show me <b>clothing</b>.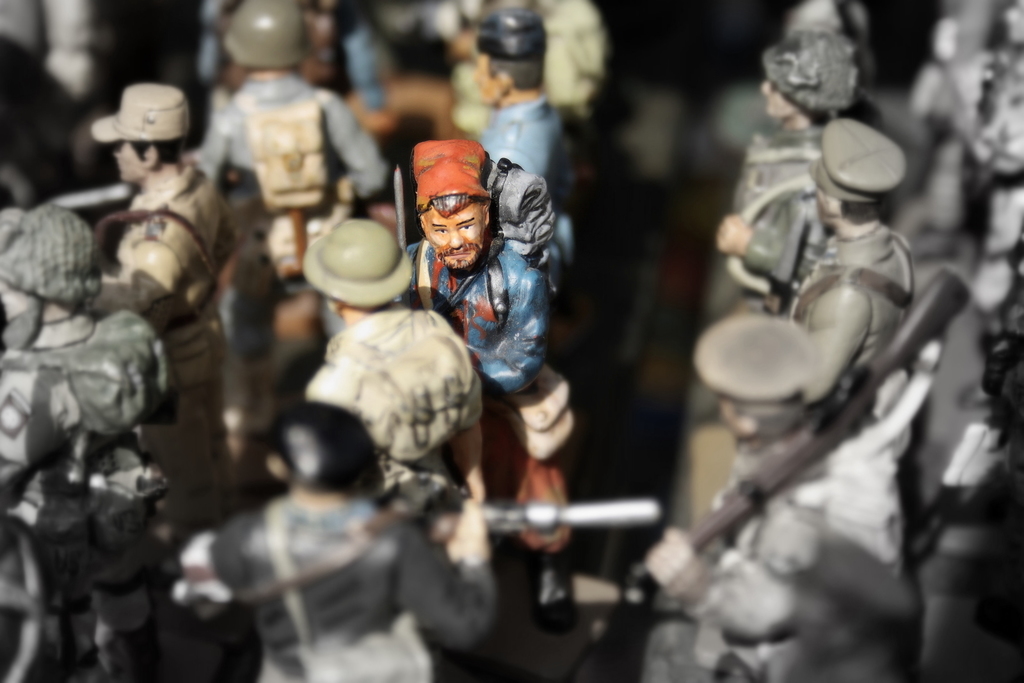
<b>clothing</b> is here: bbox(915, 506, 1018, 676).
